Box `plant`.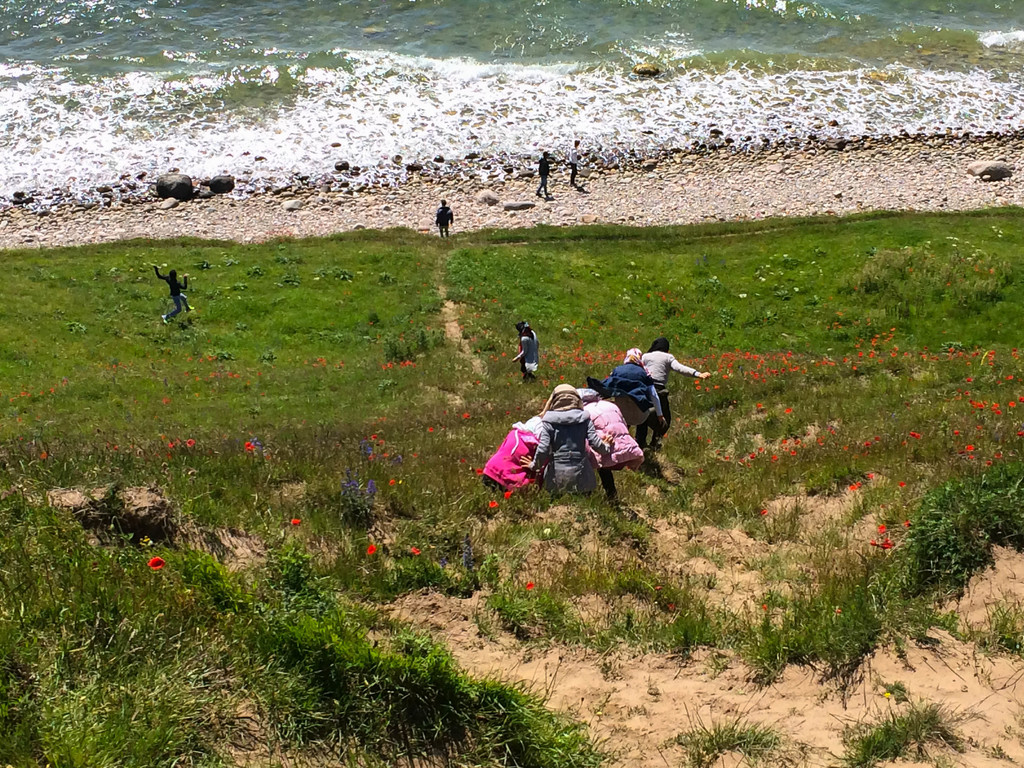
(x1=675, y1=700, x2=791, y2=767).
